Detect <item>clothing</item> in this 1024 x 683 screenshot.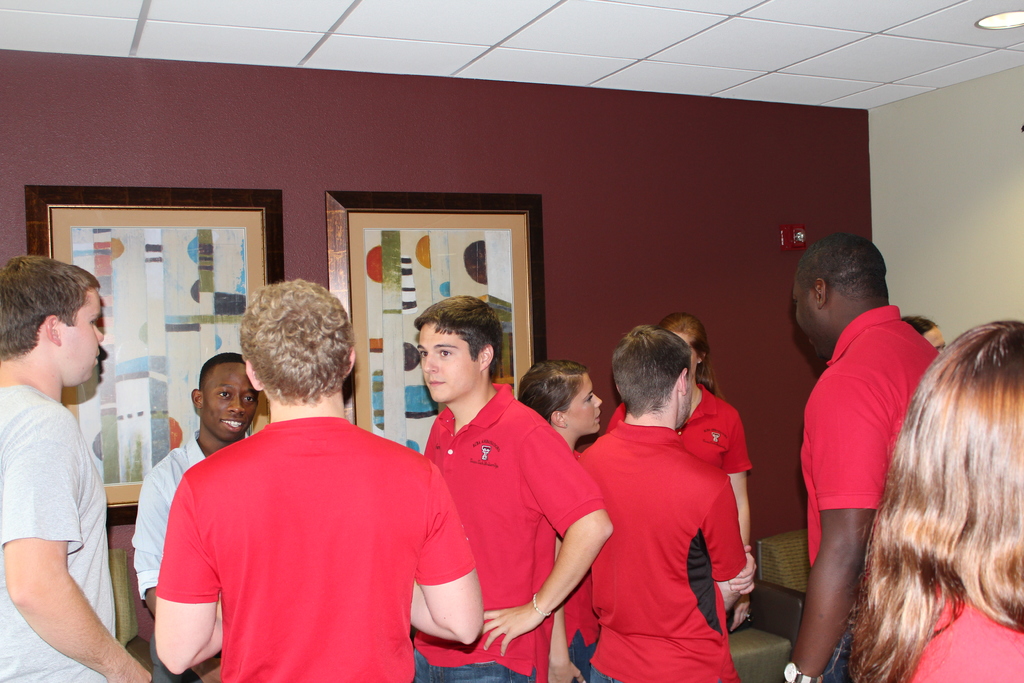
Detection: box(156, 394, 422, 672).
